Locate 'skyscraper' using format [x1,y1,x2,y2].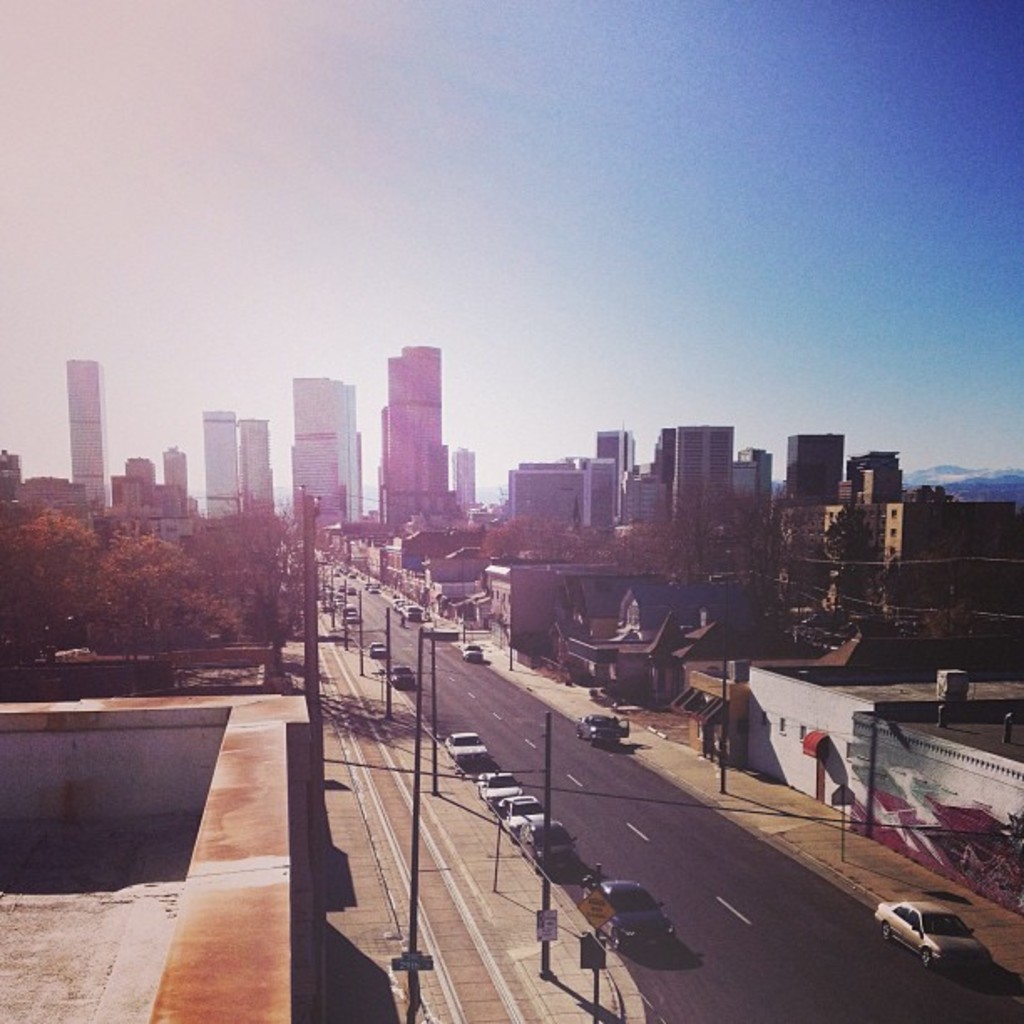
[786,428,842,517].
